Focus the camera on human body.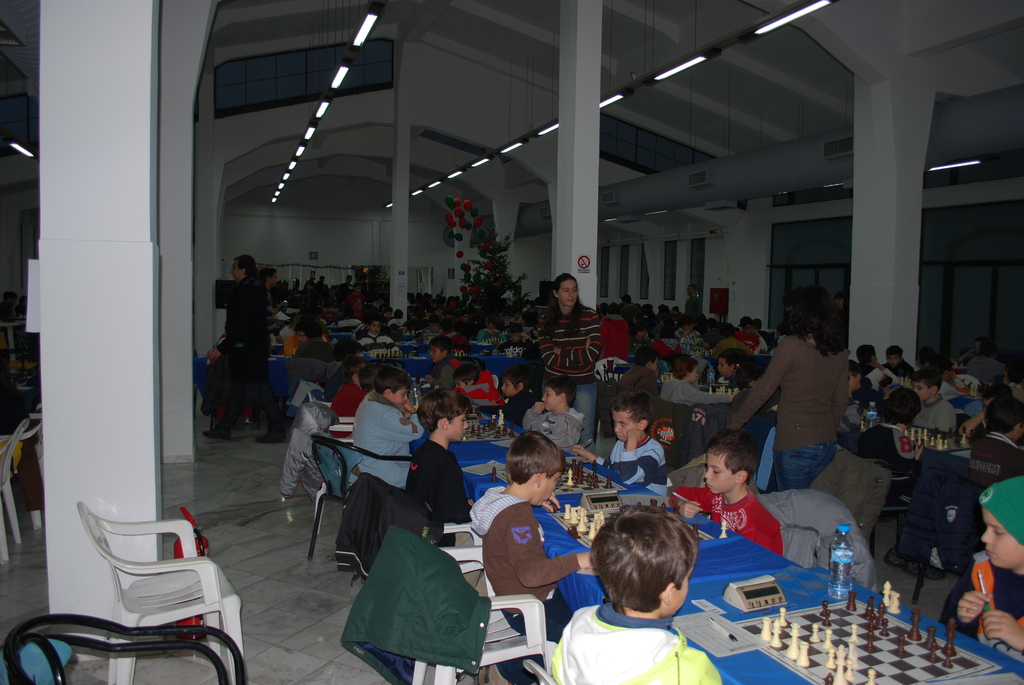
Focus region: (x1=937, y1=476, x2=1023, y2=659).
